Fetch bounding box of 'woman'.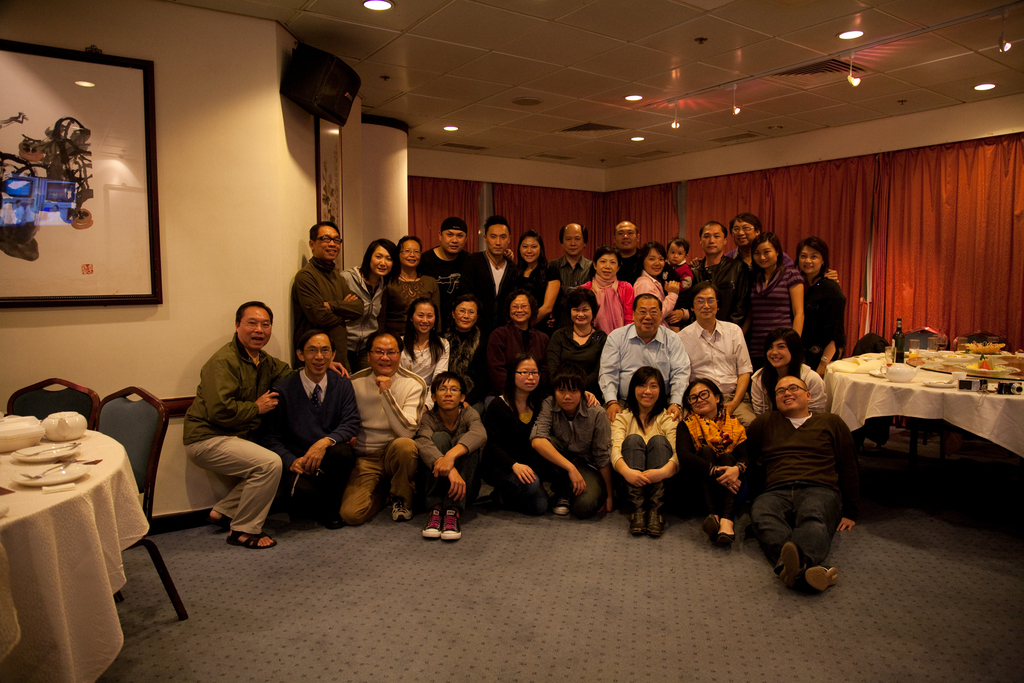
Bbox: crop(383, 233, 441, 337).
